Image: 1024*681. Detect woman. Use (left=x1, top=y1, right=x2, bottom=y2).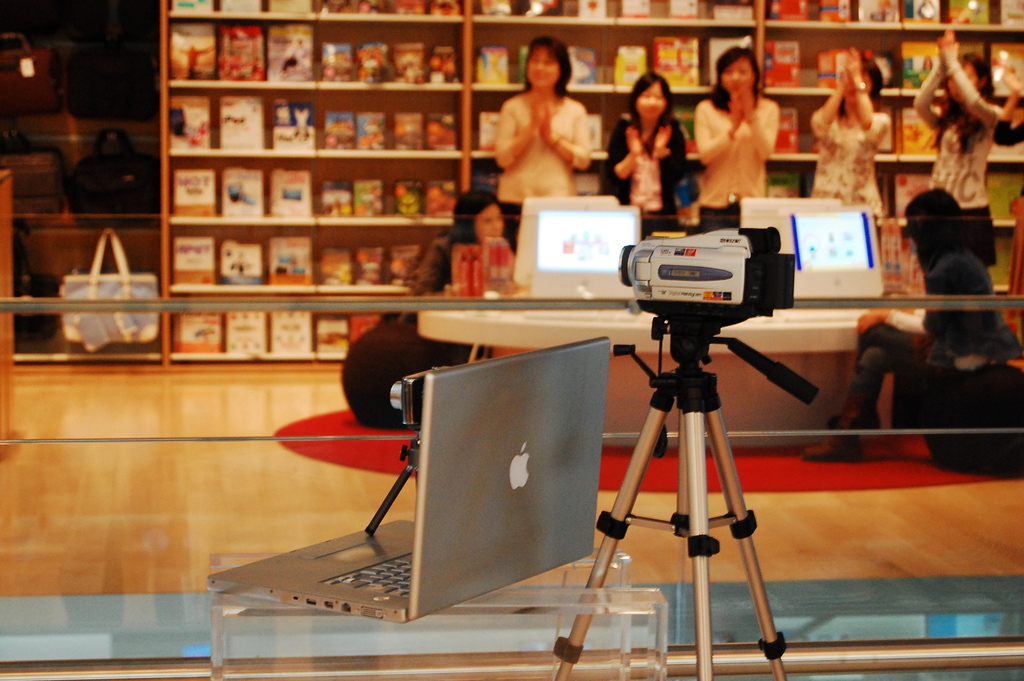
(left=694, top=44, right=782, bottom=227).
